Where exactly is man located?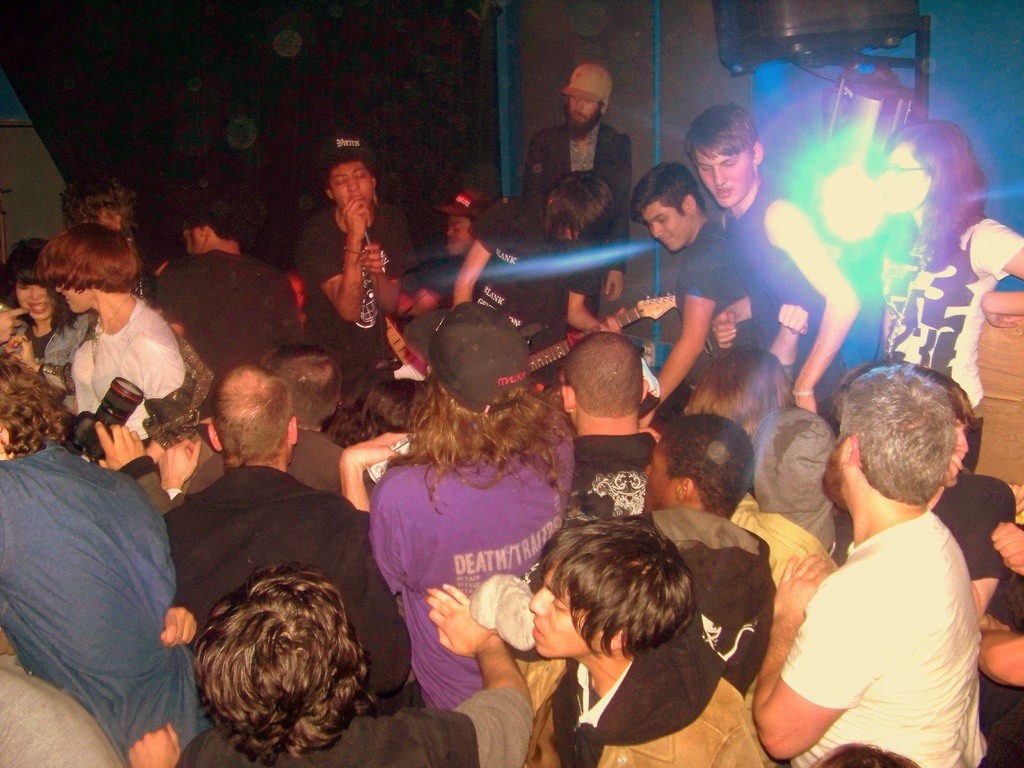
Its bounding box is (left=724, top=344, right=1017, bottom=767).
